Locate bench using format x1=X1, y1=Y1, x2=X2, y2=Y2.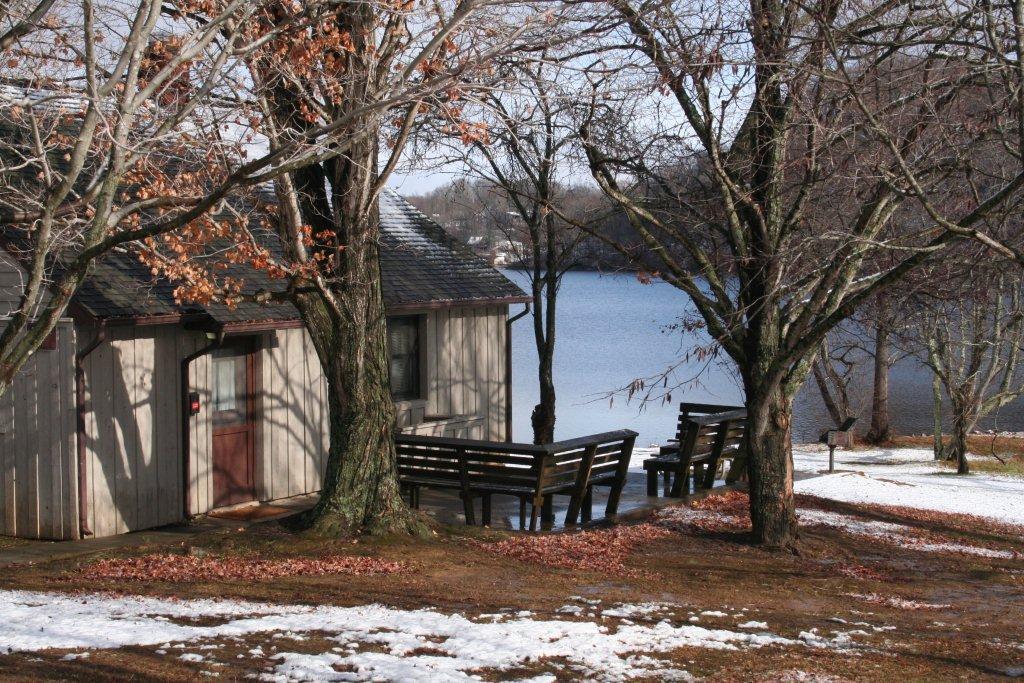
x1=636, y1=403, x2=743, y2=501.
